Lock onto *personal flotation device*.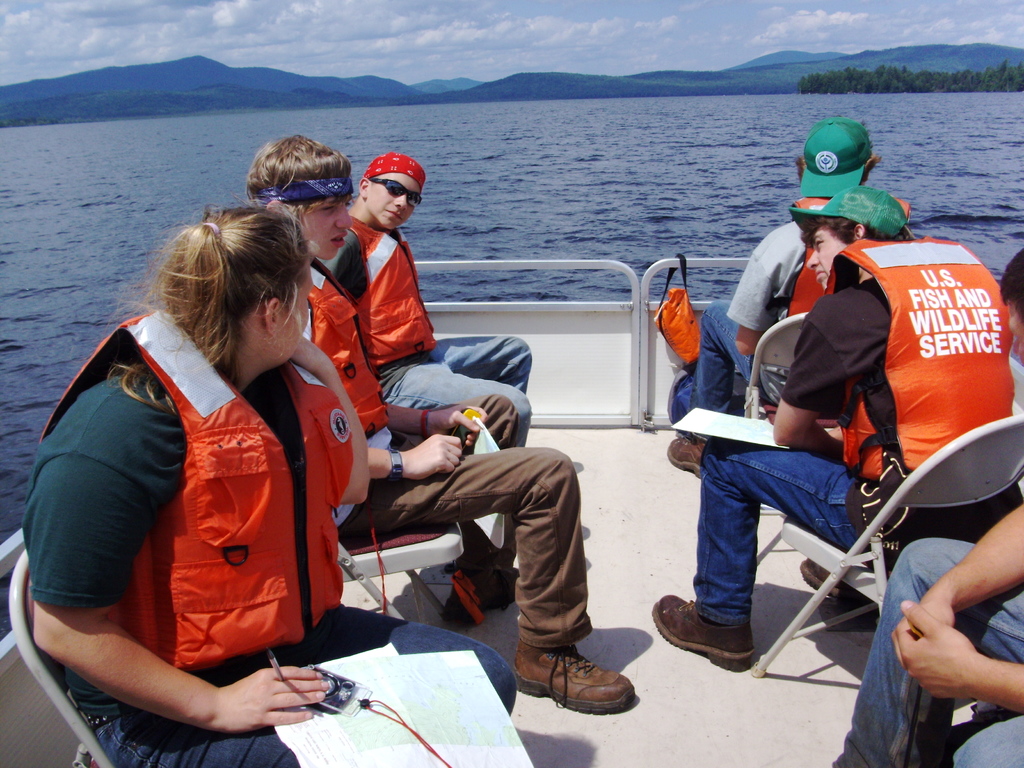
Locked: l=44, t=310, r=355, b=669.
